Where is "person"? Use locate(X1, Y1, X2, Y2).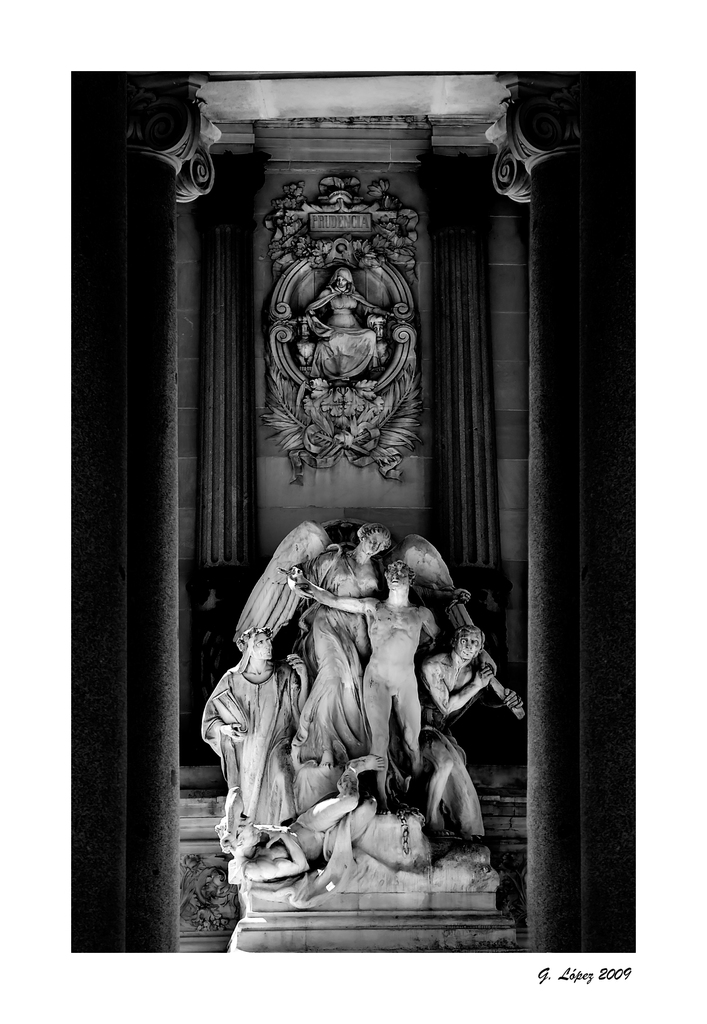
locate(211, 749, 383, 877).
